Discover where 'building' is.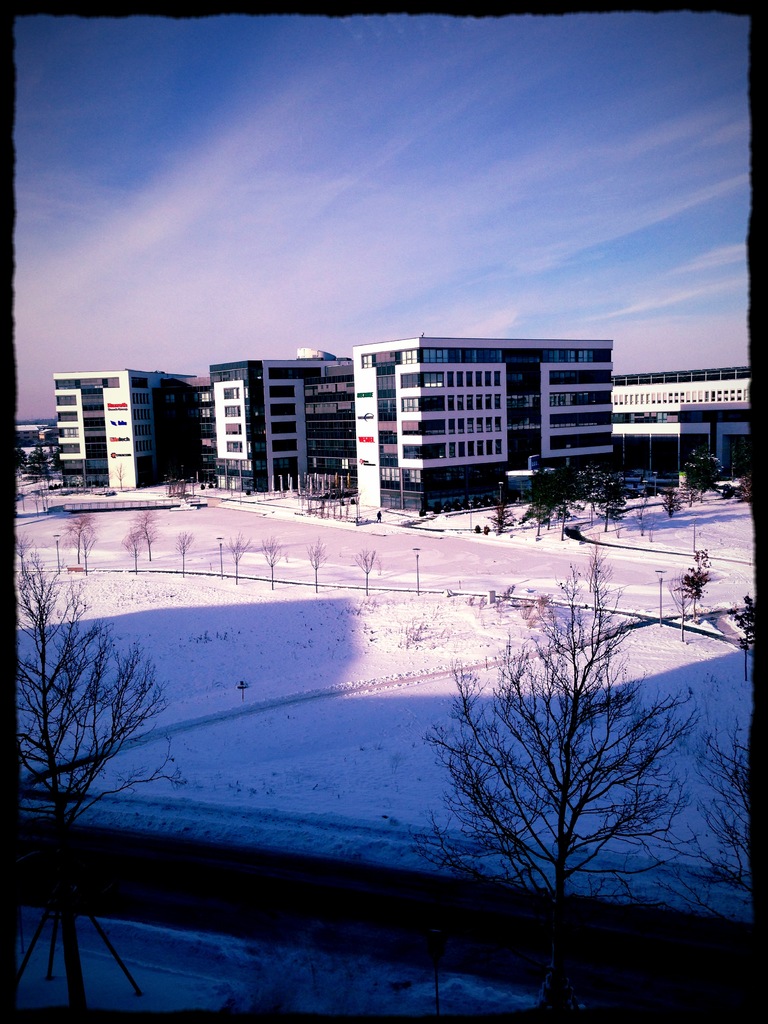
Discovered at region(65, 365, 208, 488).
